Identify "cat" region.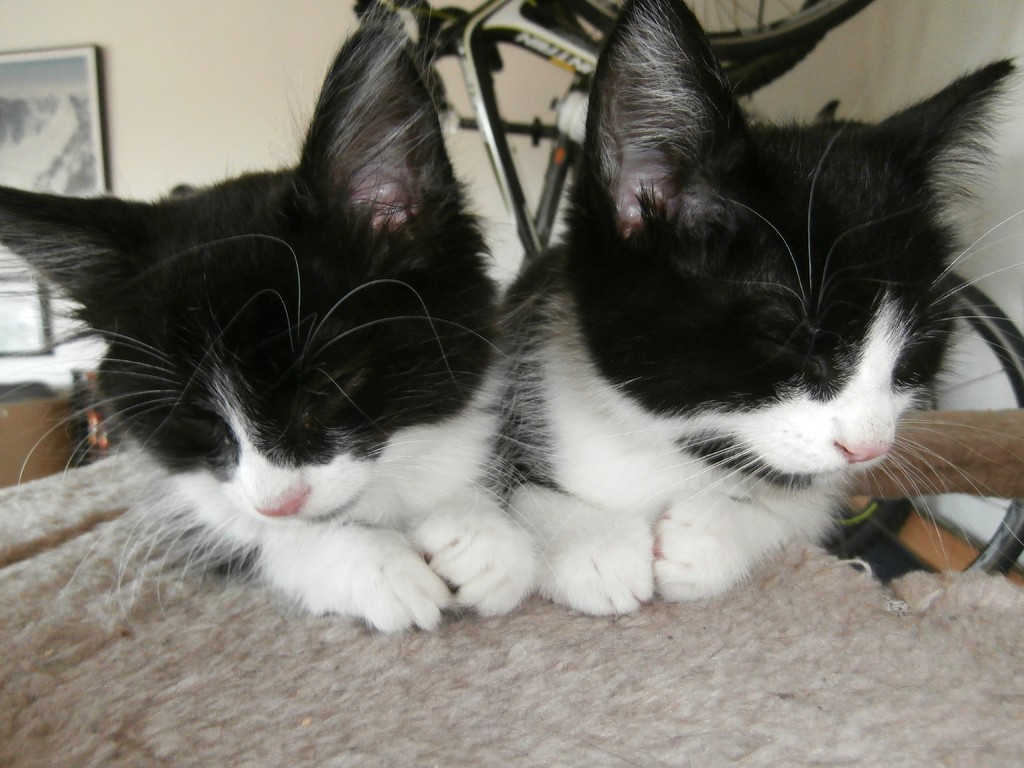
Region: 0:0:558:632.
